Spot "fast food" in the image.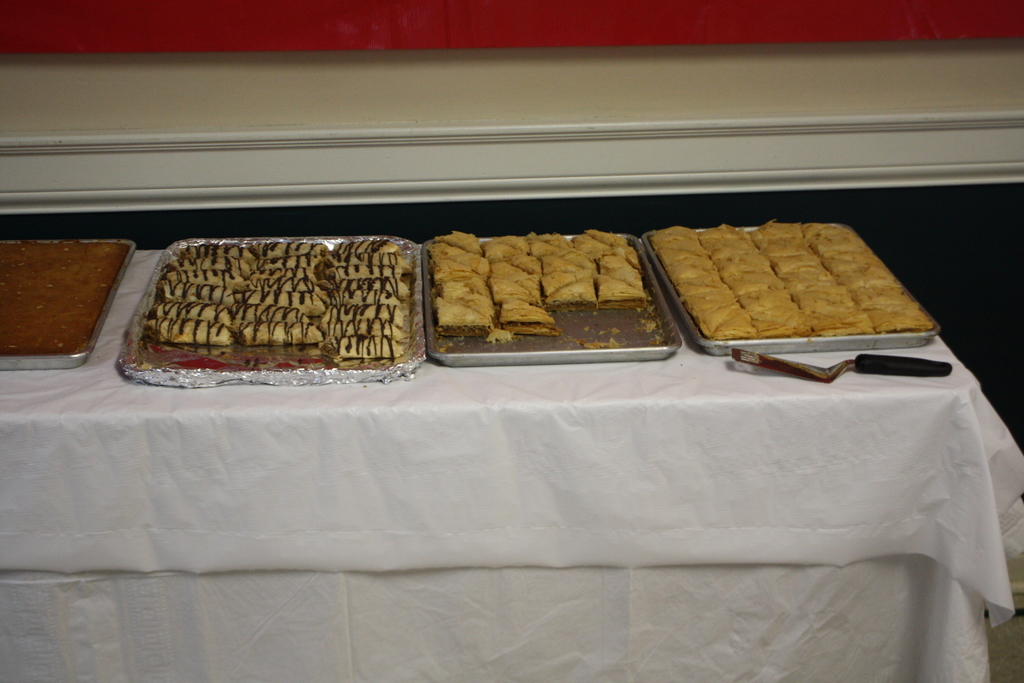
"fast food" found at 871 308 930 331.
